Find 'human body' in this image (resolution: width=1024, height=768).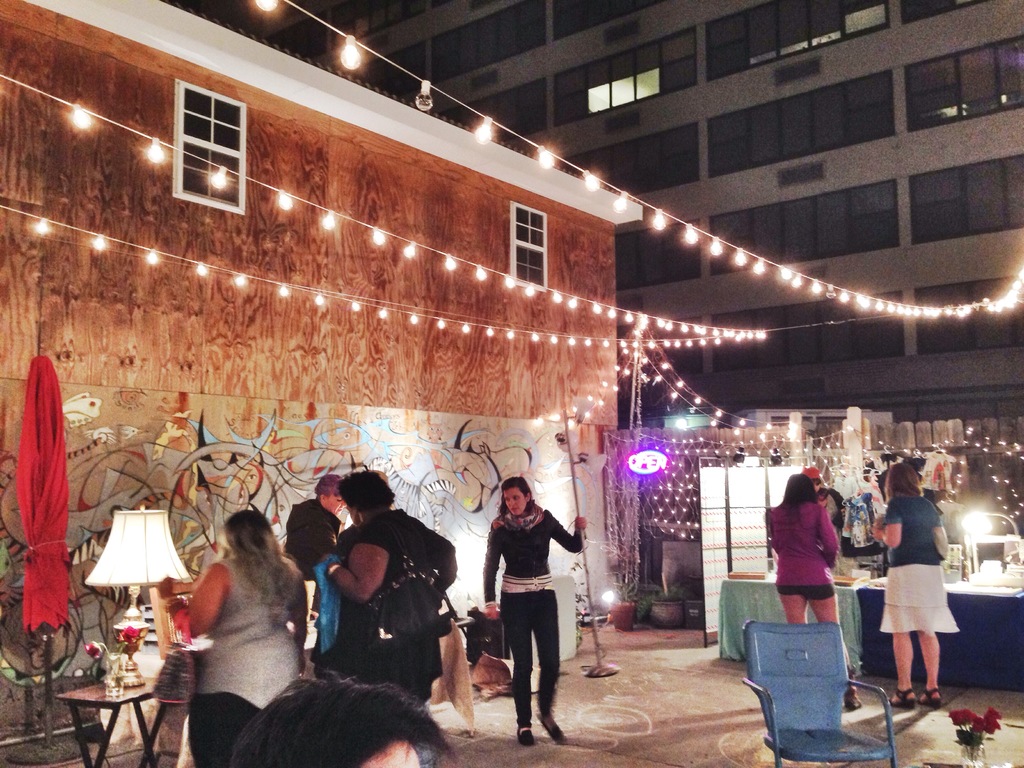
[274, 474, 348, 584].
